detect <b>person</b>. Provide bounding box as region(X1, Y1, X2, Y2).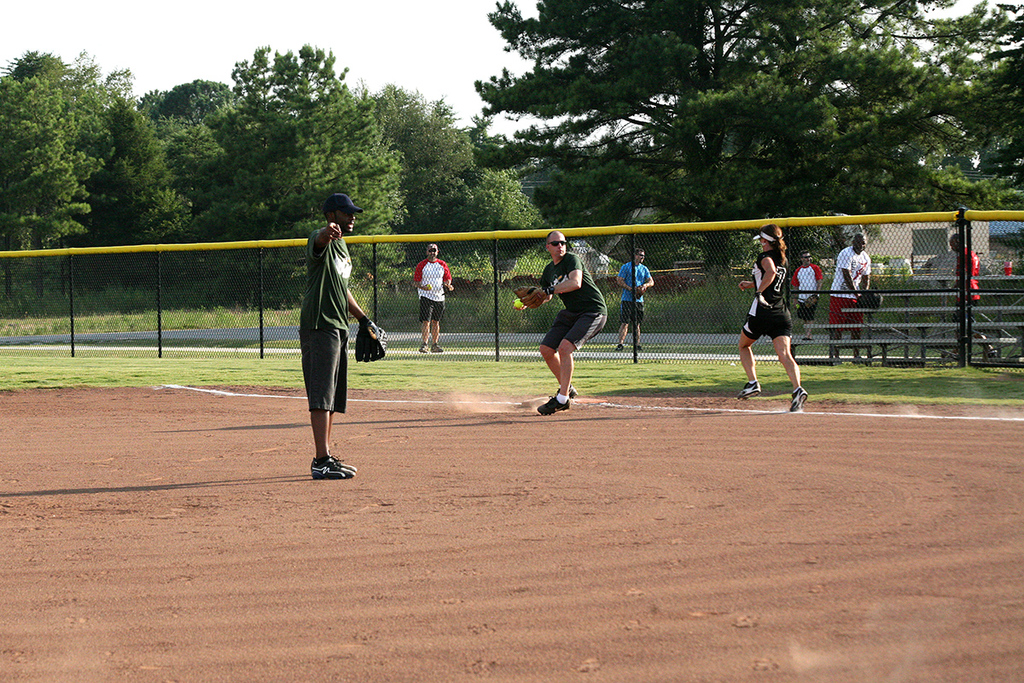
region(791, 246, 823, 338).
